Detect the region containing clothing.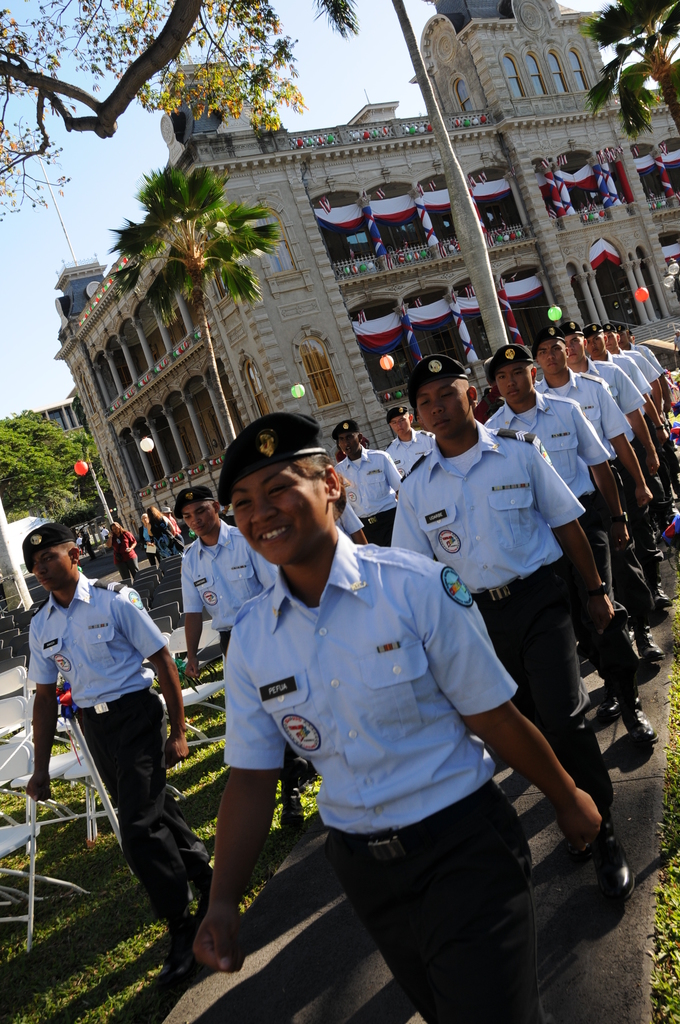
bbox=[28, 570, 211, 909].
